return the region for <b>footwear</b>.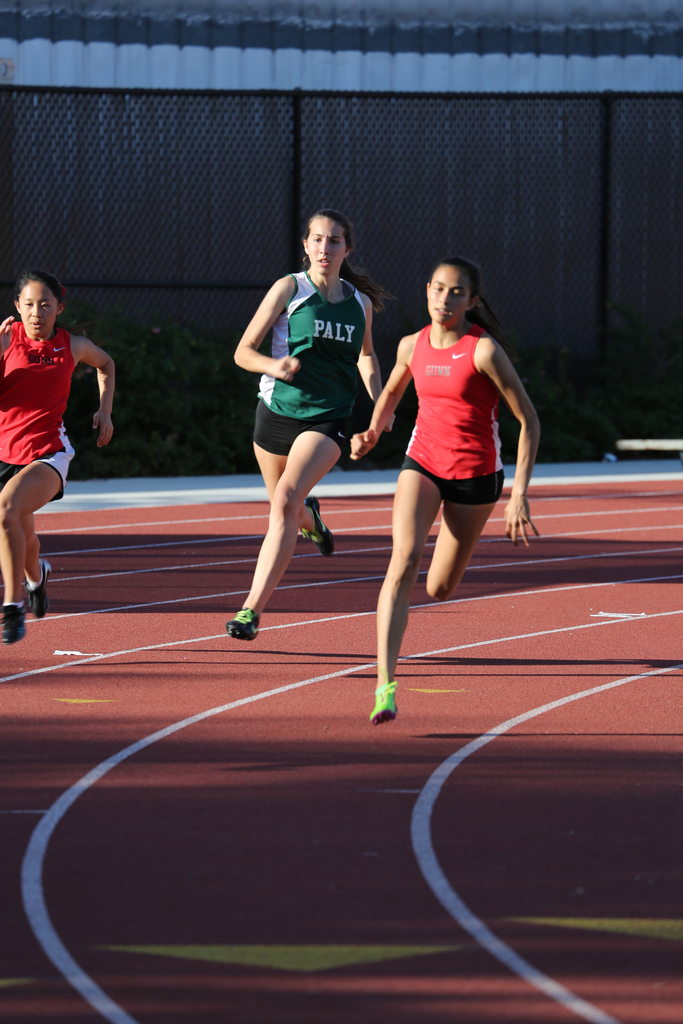
[left=374, top=683, right=402, bottom=726].
